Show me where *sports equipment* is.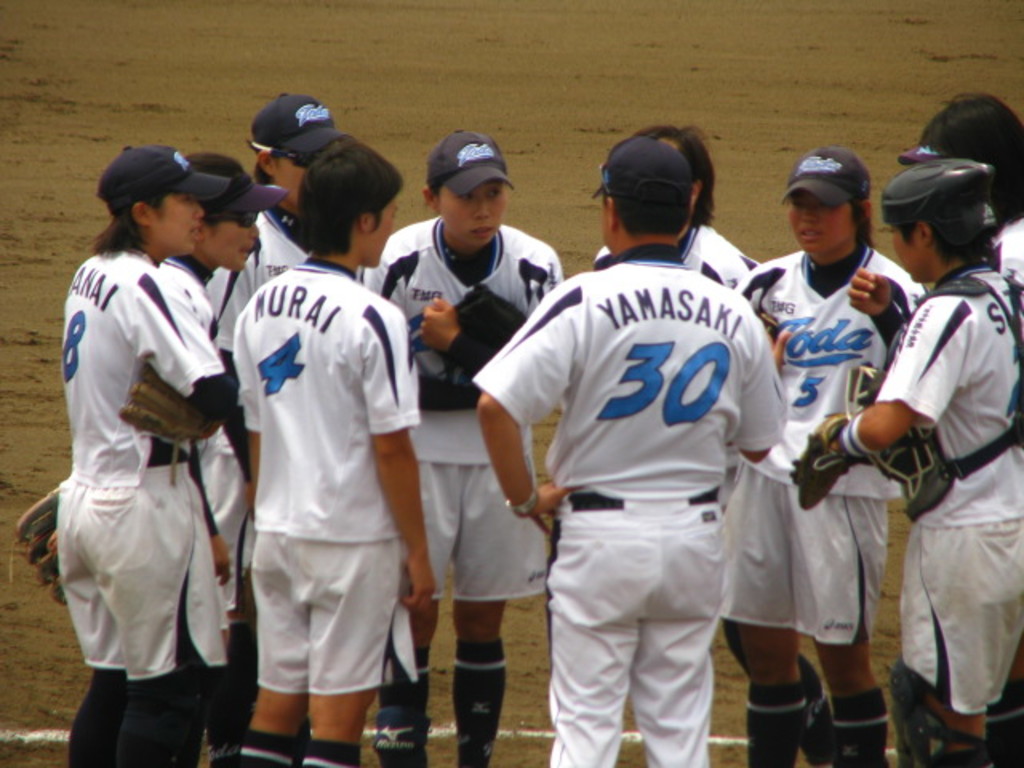
*sports equipment* is at 14/488/67/605.
